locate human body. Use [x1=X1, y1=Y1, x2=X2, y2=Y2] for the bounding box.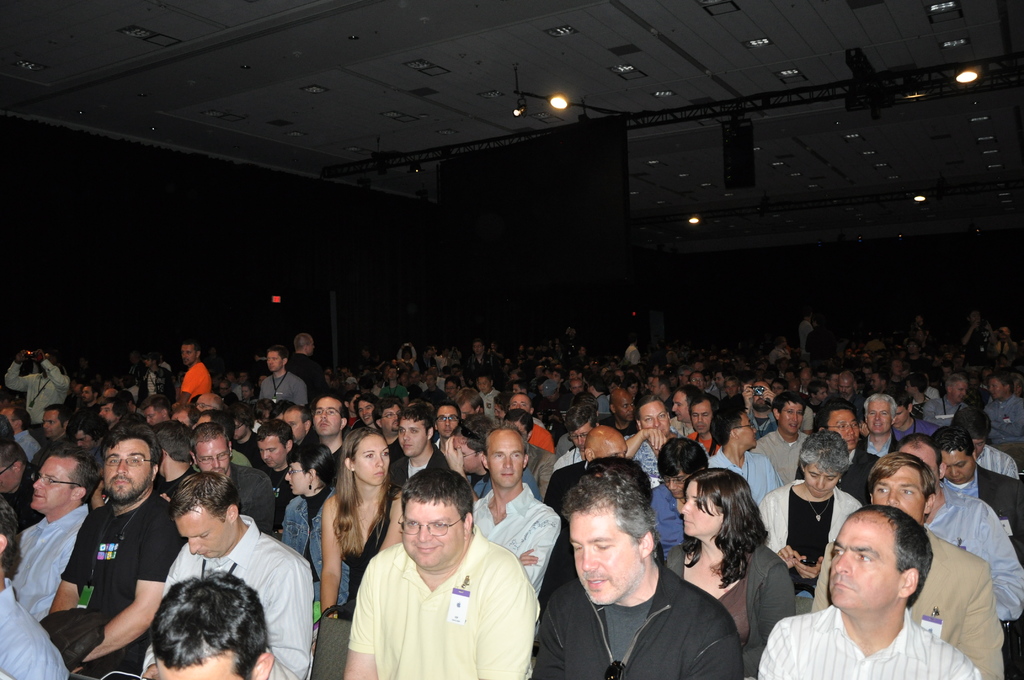
[x1=267, y1=400, x2=292, y2=422].
